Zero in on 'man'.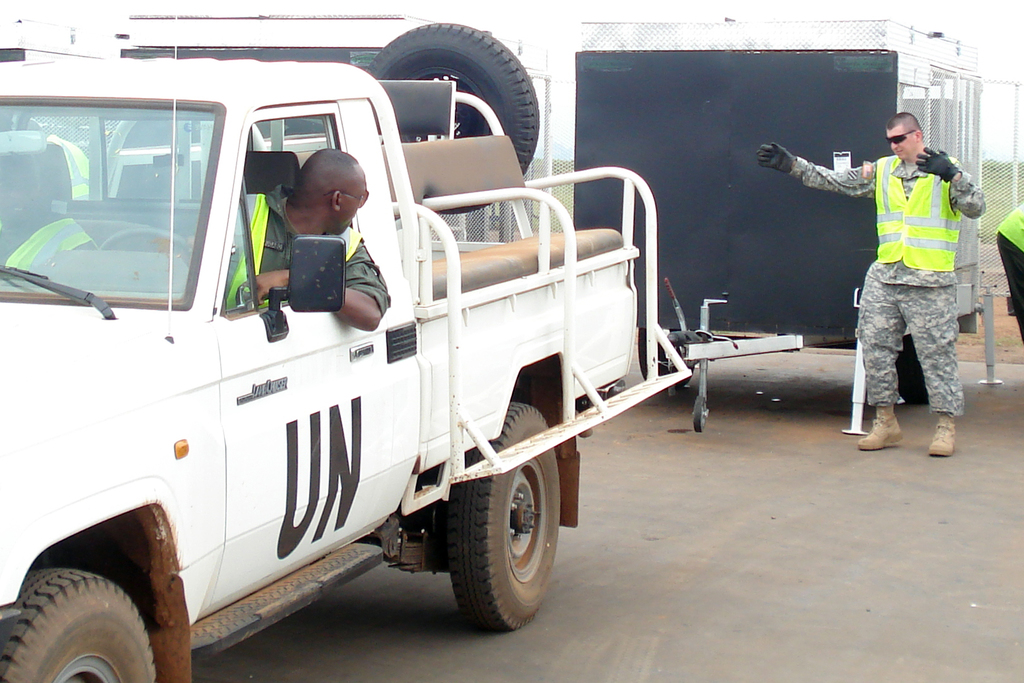
Zeroed in: pyautogui.locateOnScreen(824, 110, 986, 457).
